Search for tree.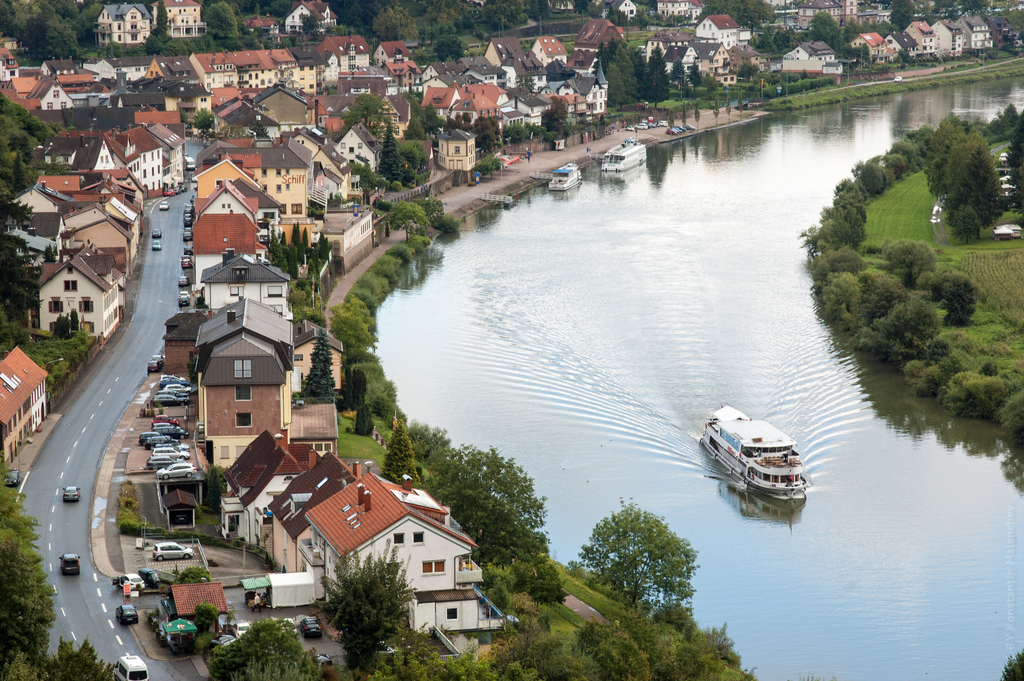
Found at box=[314, 535, 417, 680].
